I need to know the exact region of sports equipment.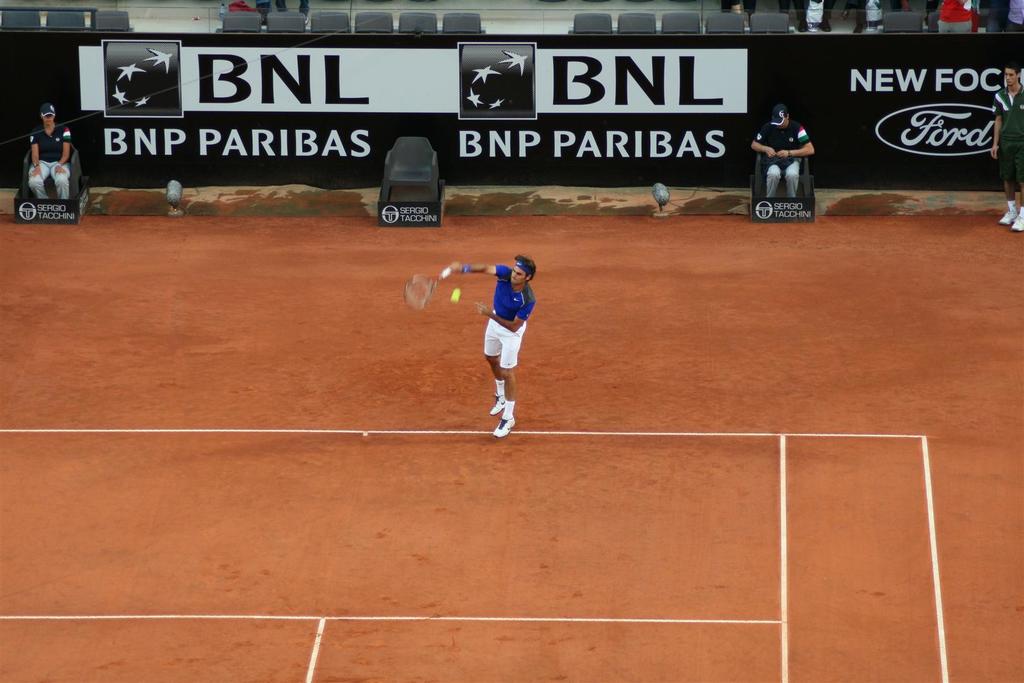
Region: (left=486, top=390, right=506, bottom=418).
